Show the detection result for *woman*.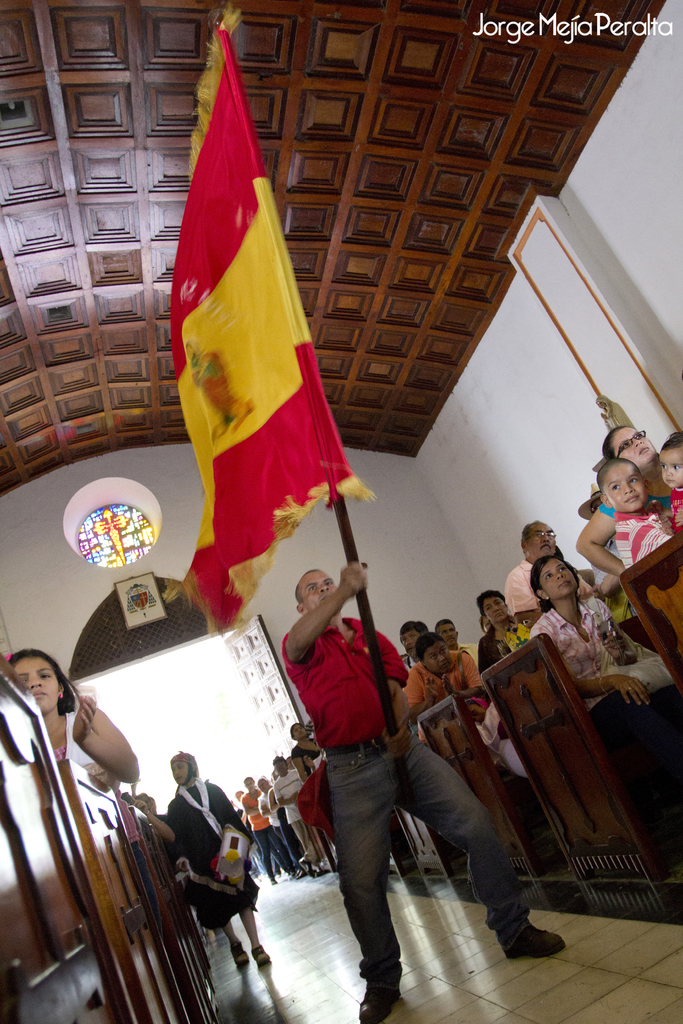
(17,643,130,764).
